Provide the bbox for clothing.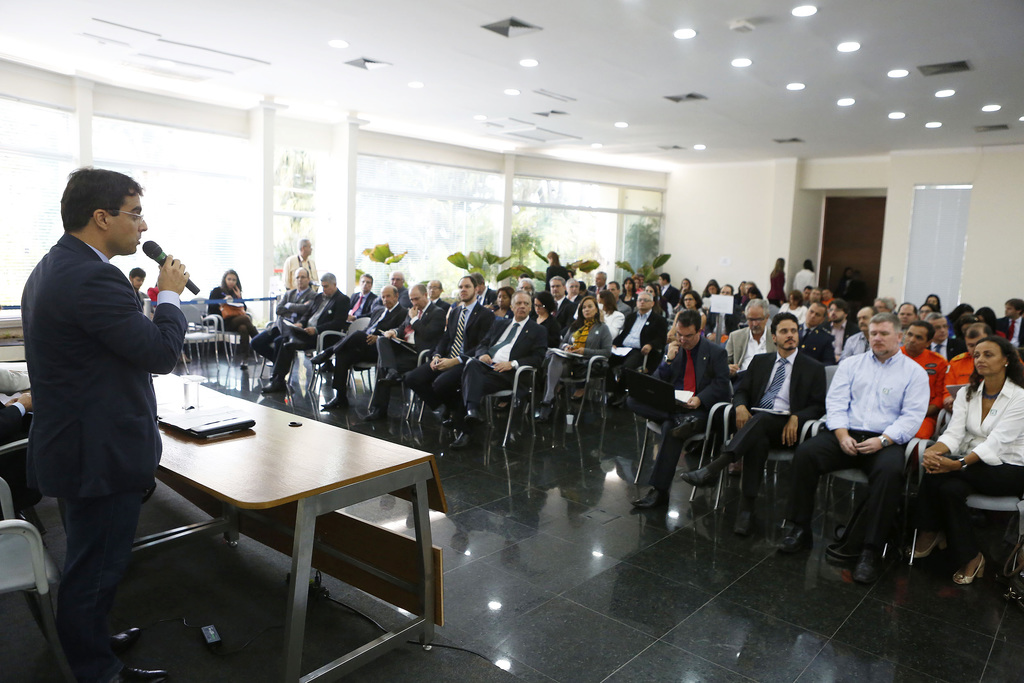
bbox(660, 278, 676, 302).
